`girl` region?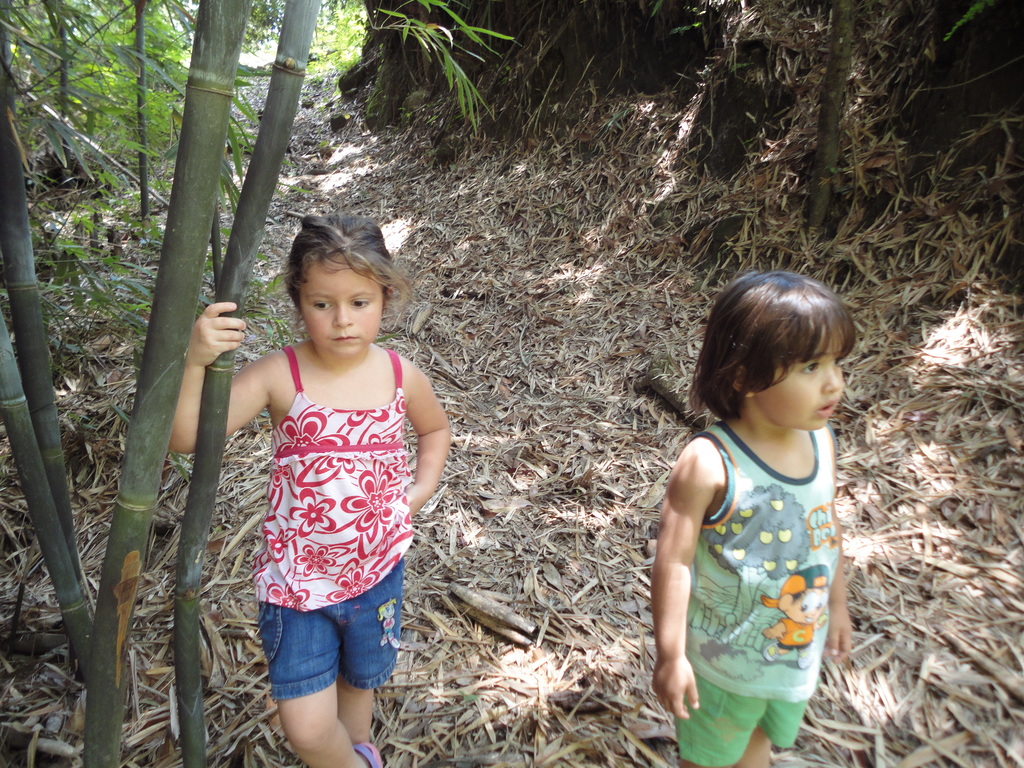
detection(655, 269, 852, 767)
